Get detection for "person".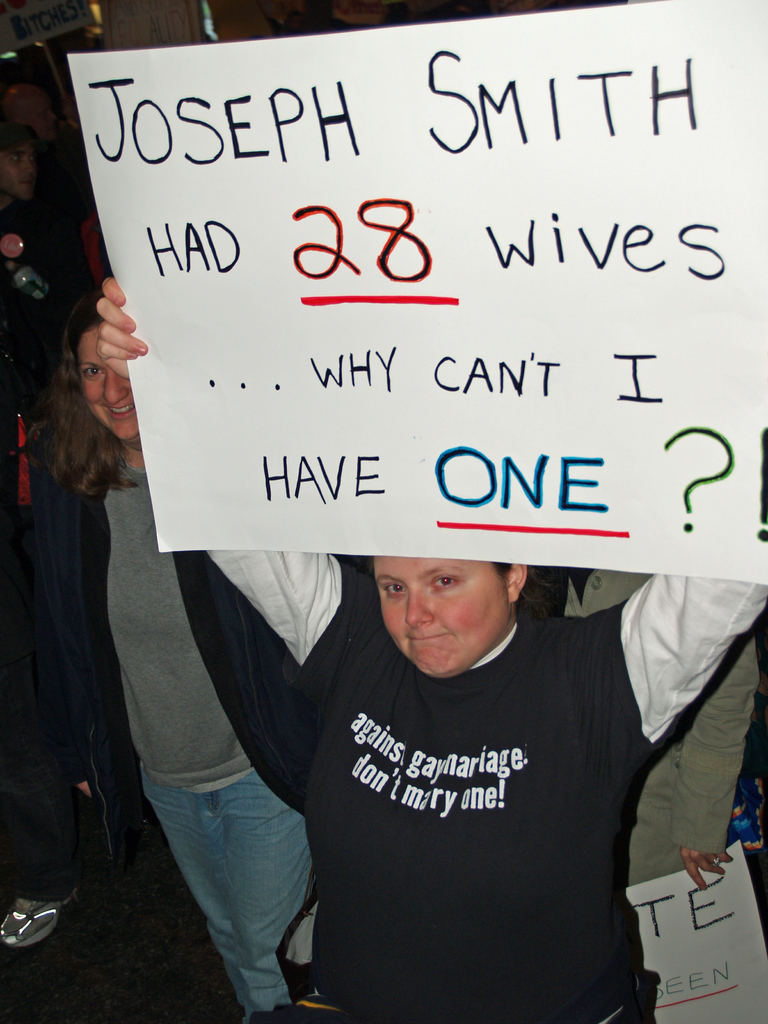
Detection: bbox=[18, 286, 319, 1023].
